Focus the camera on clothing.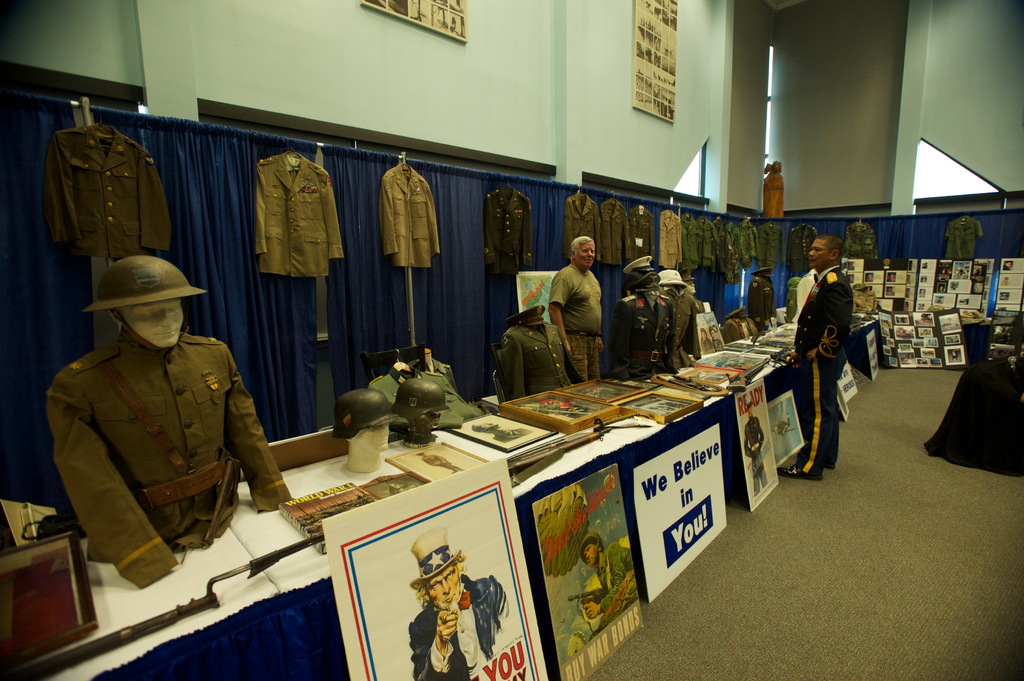
Focus region: bbox=(713, 218, 724, 267).
